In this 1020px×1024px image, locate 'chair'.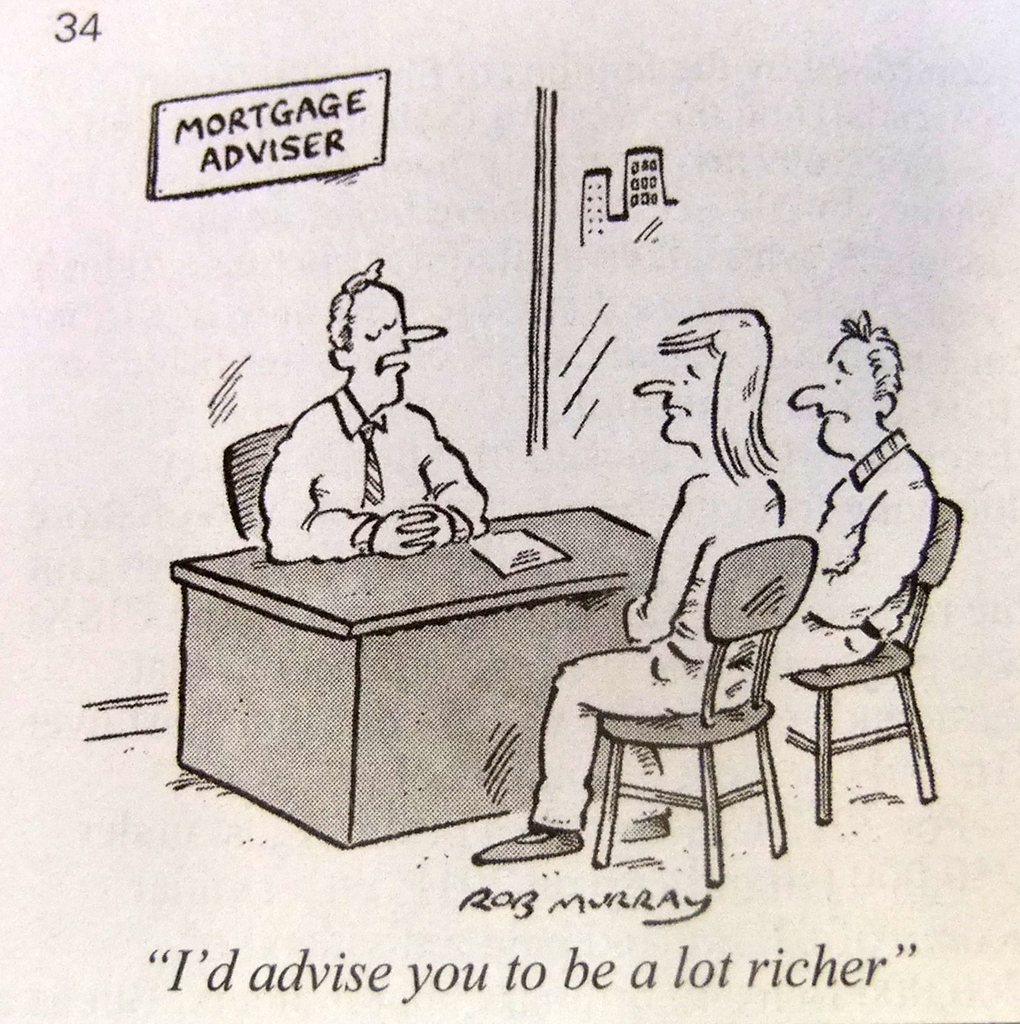
Bounding box: (795,499,965,825).
